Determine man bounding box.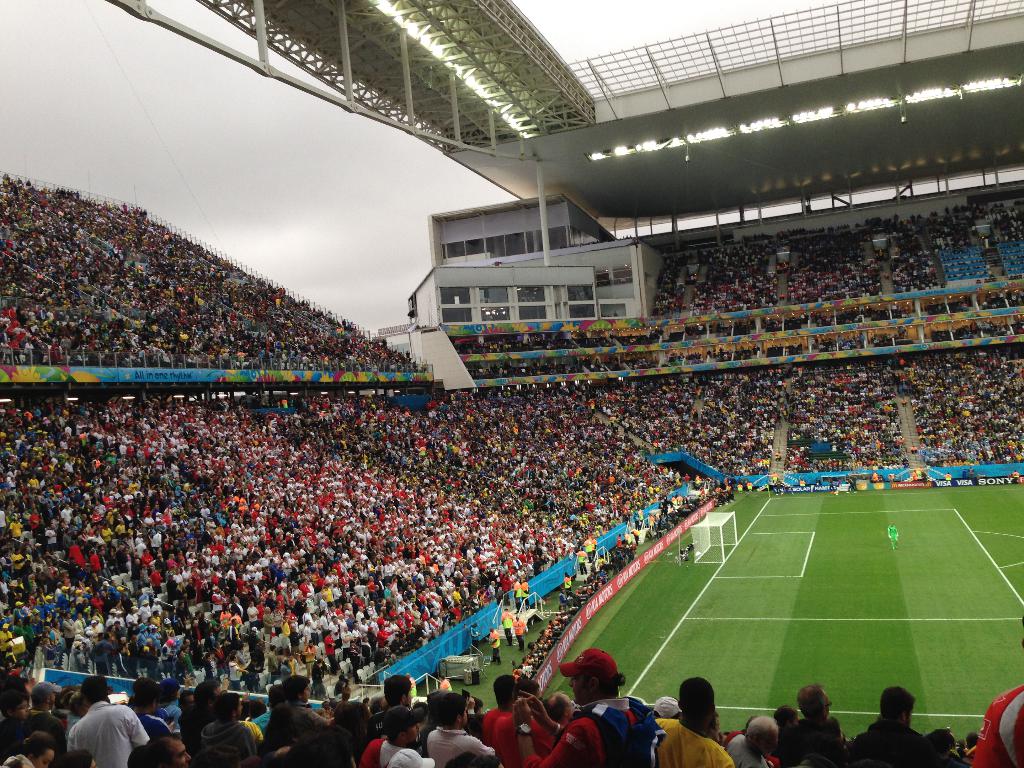
Determined: <region>966, 466, 975, 479</region>.
